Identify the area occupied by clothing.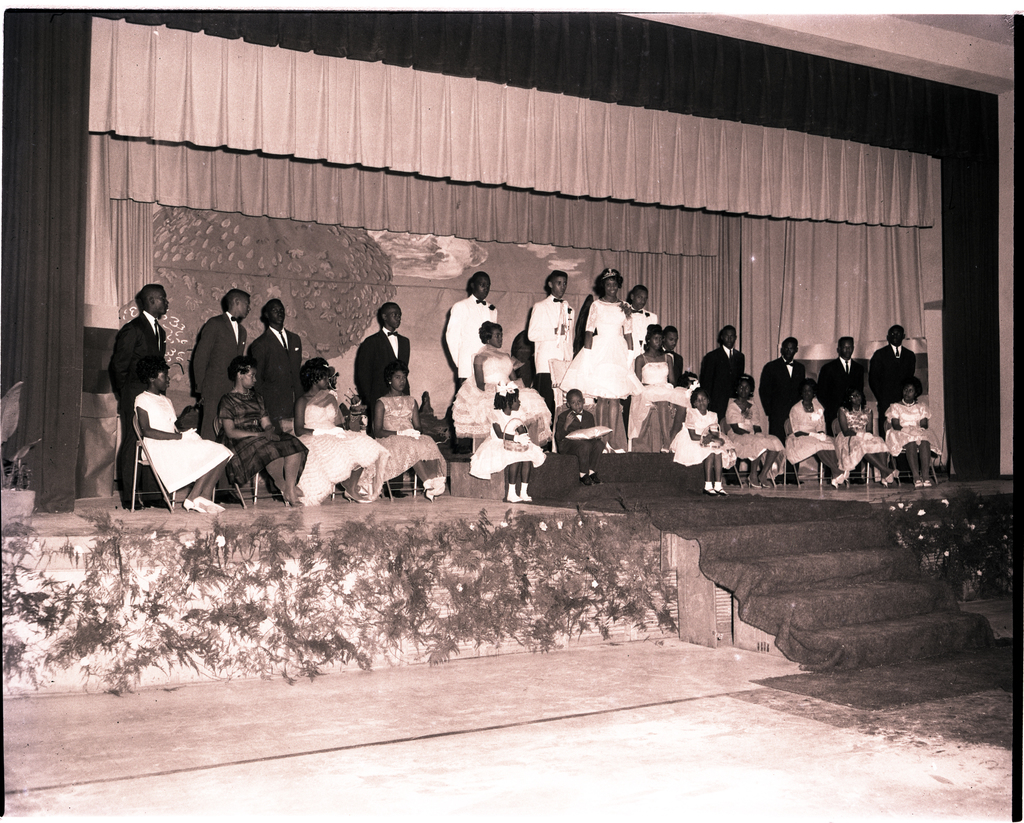
Area: crop(352, 328, 410, 406).
